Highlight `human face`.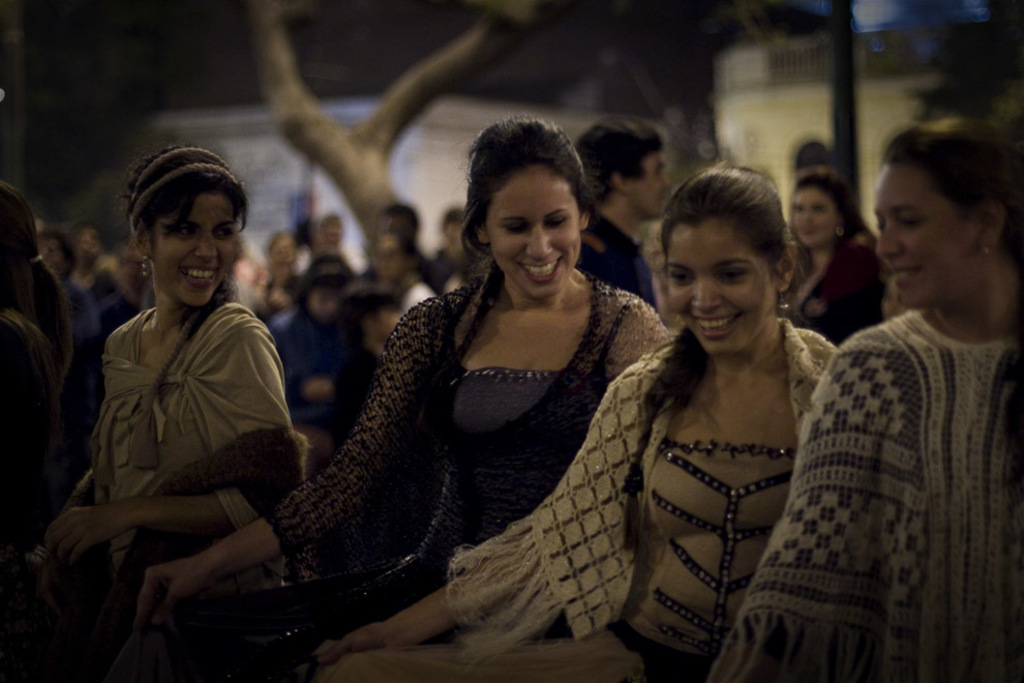
Highlighted region: (x1=791, y1=184, x2=840, y2=246).
